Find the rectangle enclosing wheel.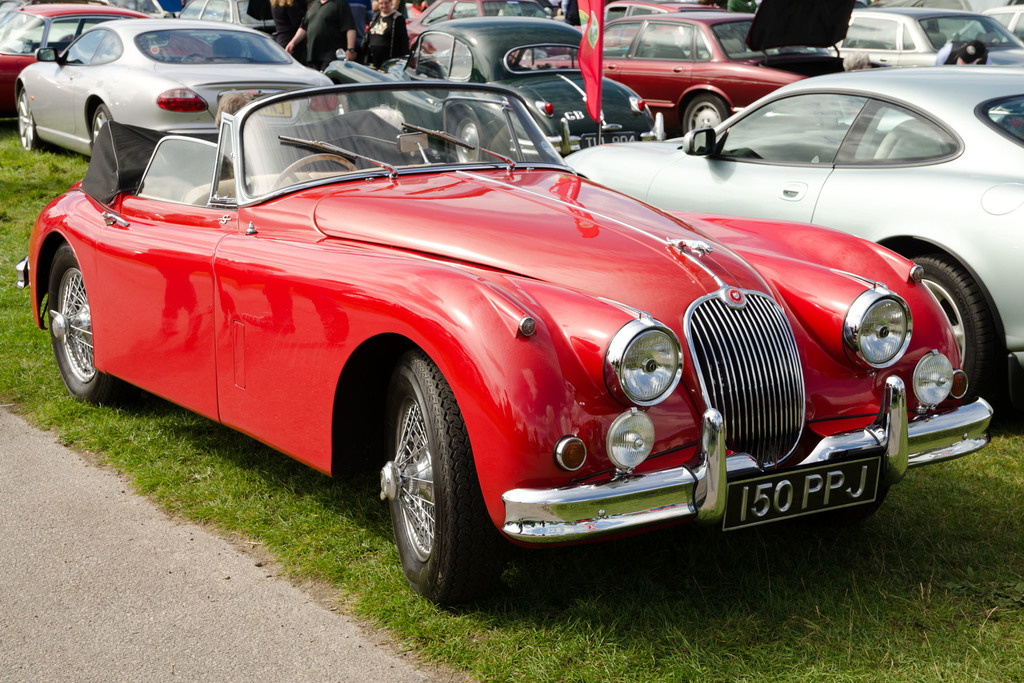
(47, 241, 117, 403).
